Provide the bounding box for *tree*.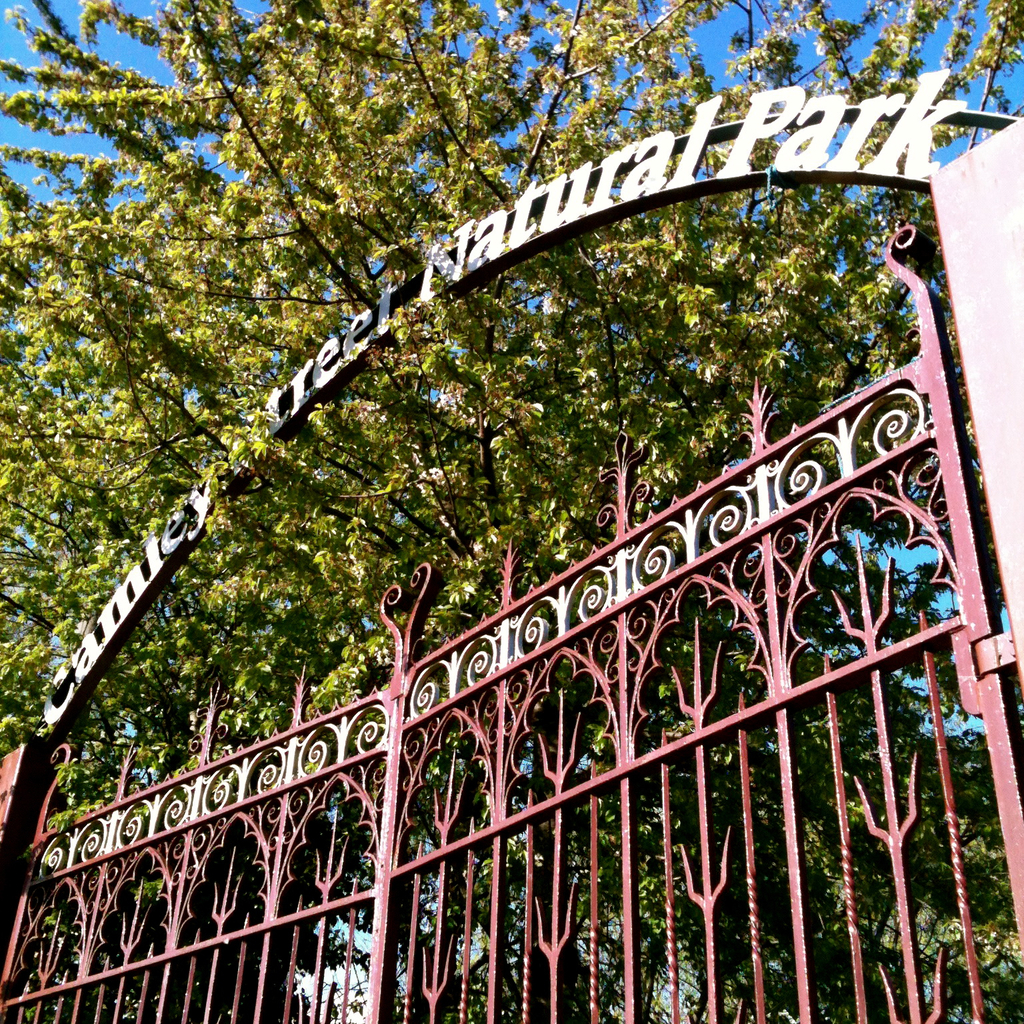
0/0/1023/985.
